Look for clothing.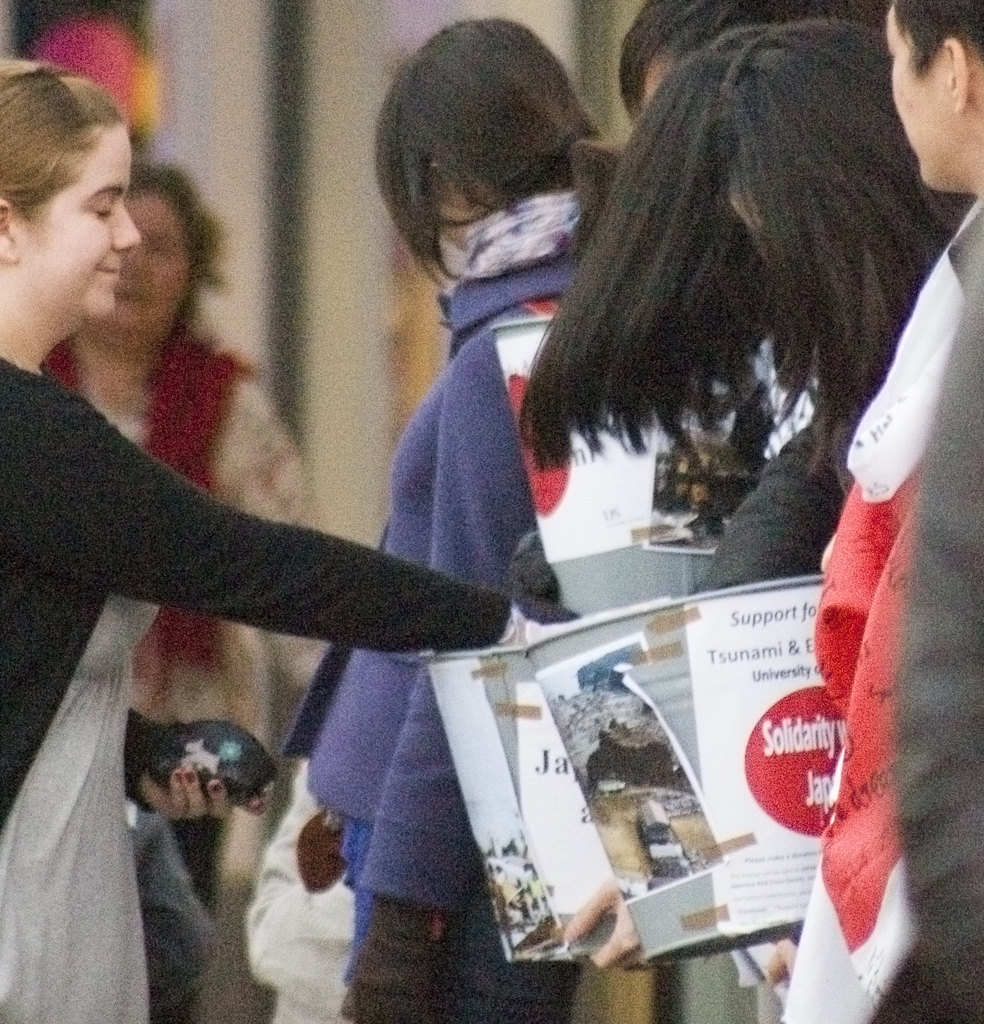
Found: l=282, t=255, r=578, b=1023.
